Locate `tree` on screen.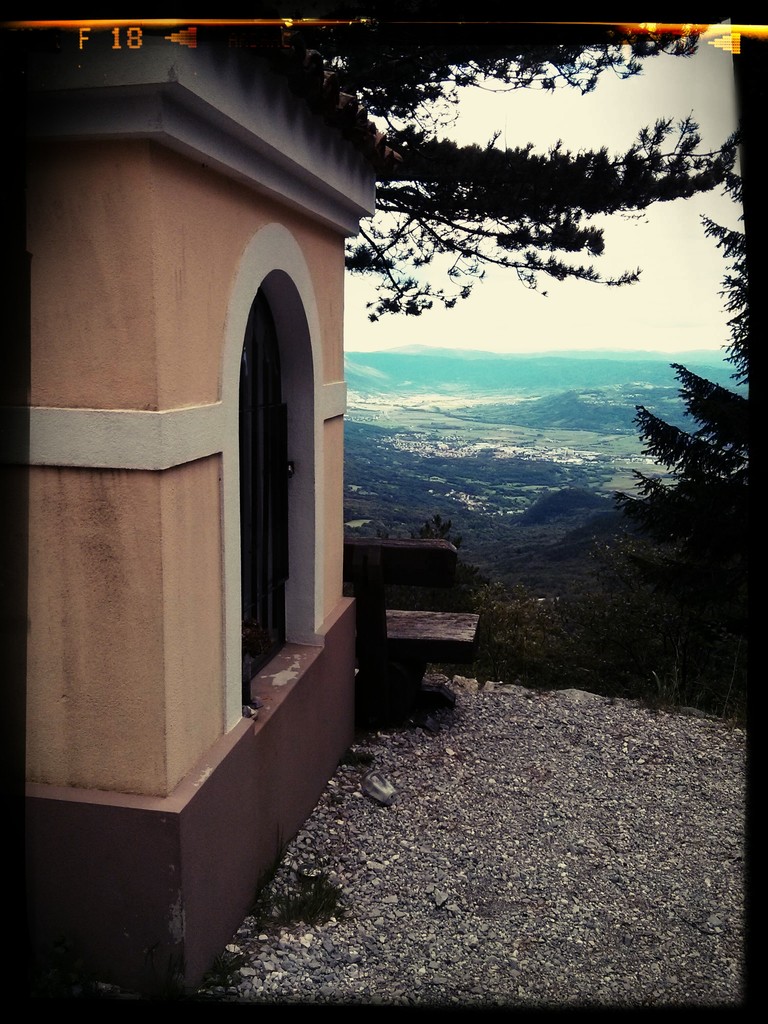
On screen at (x1=271, y1=21, x2=736, y2=318).
